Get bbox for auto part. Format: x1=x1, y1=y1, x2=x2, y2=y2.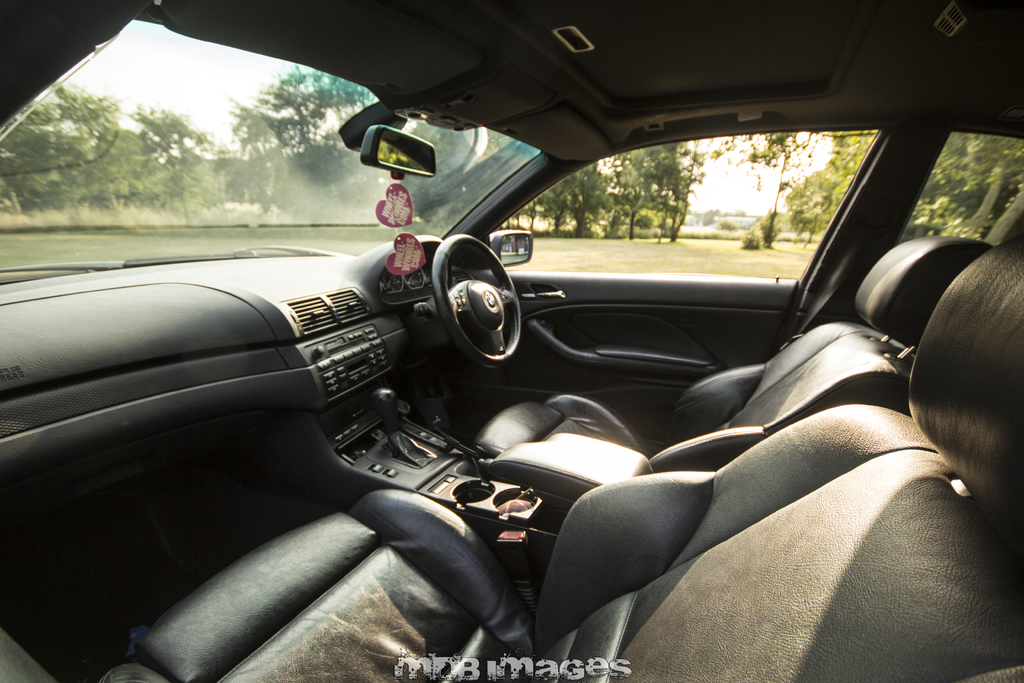
x1=342, y1=116, x2=436, y2=175.
